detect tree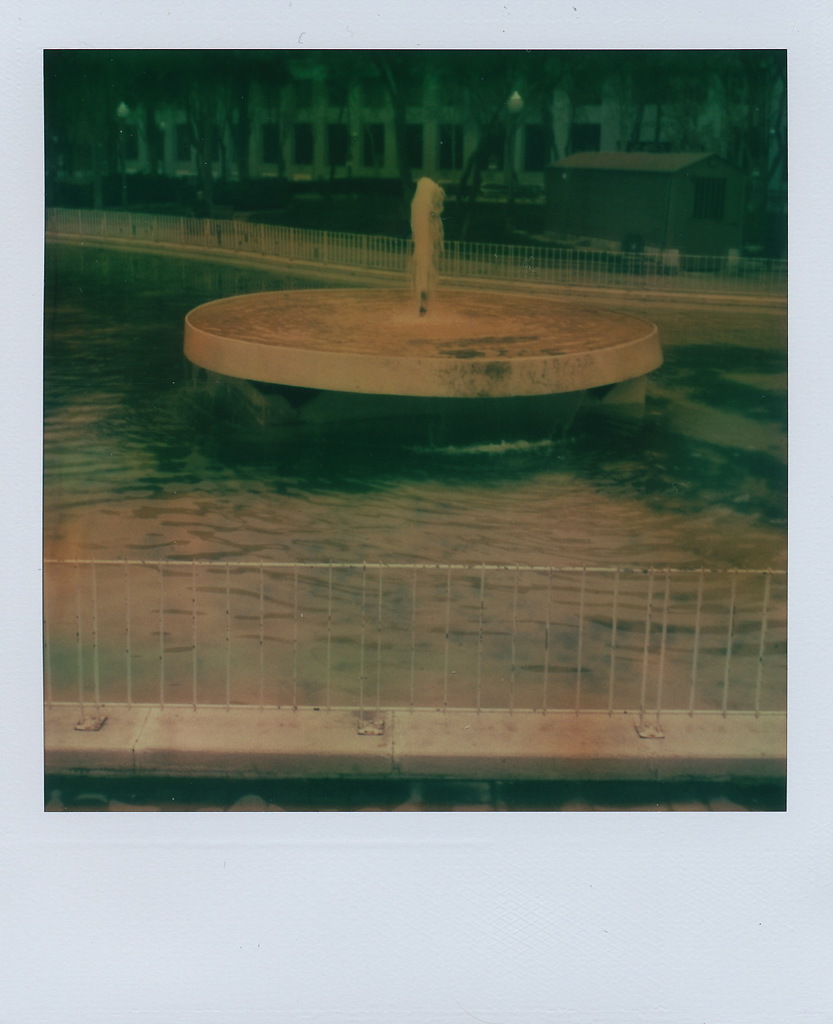
detection(46, 50, 293, 195)
